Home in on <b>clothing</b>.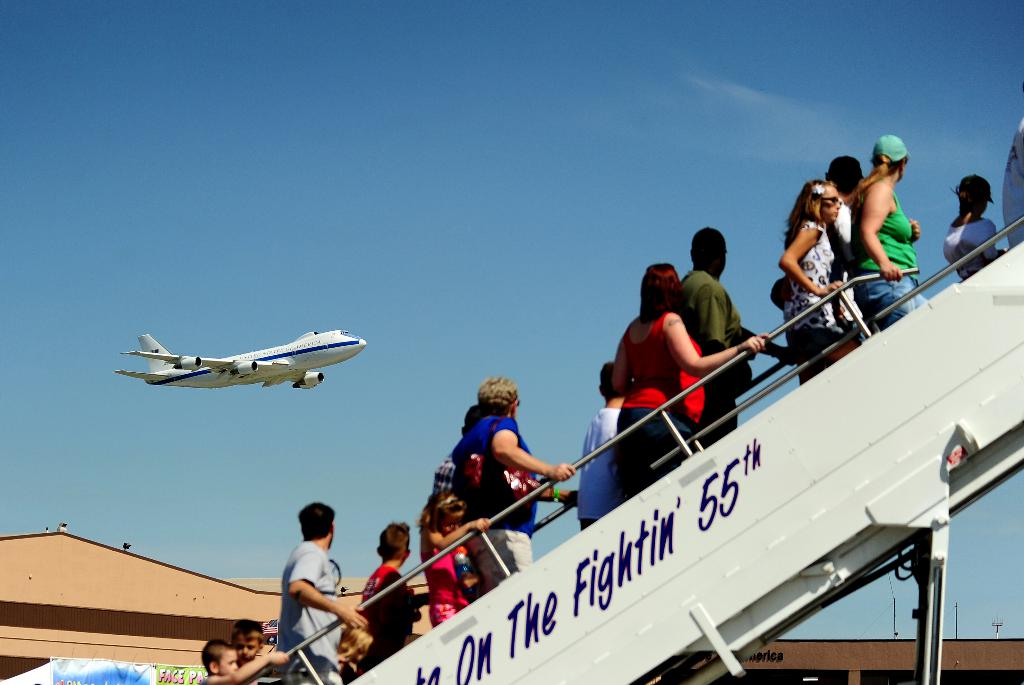
Homed in at bbox=[577, 405, 619, 531].
